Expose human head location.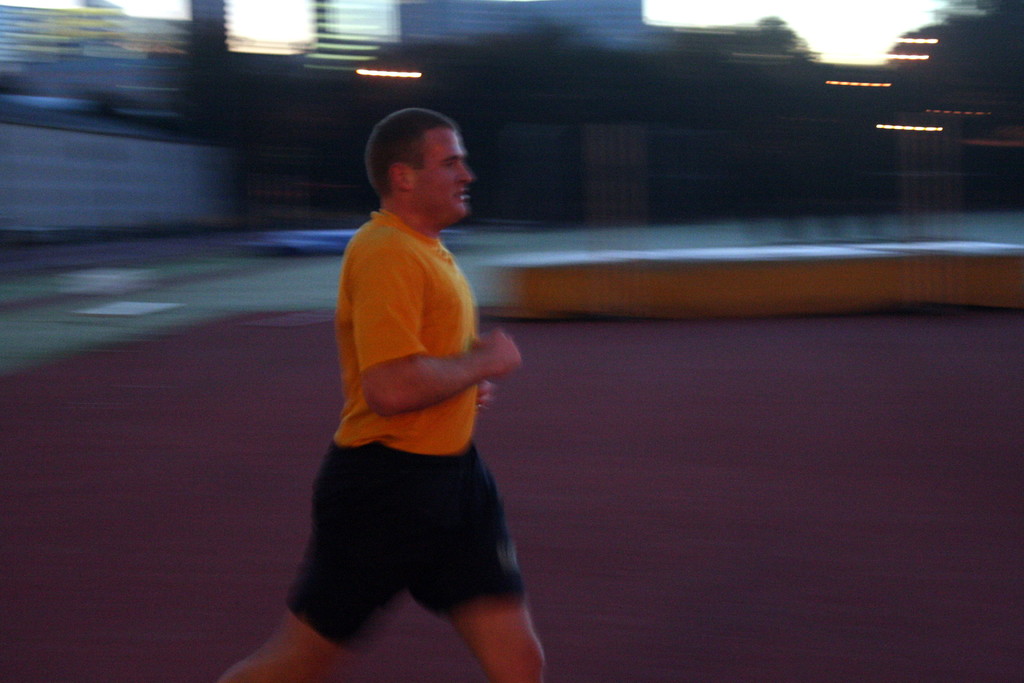
Exposed at x1=351, y1=104, x2=467, y2=213.
